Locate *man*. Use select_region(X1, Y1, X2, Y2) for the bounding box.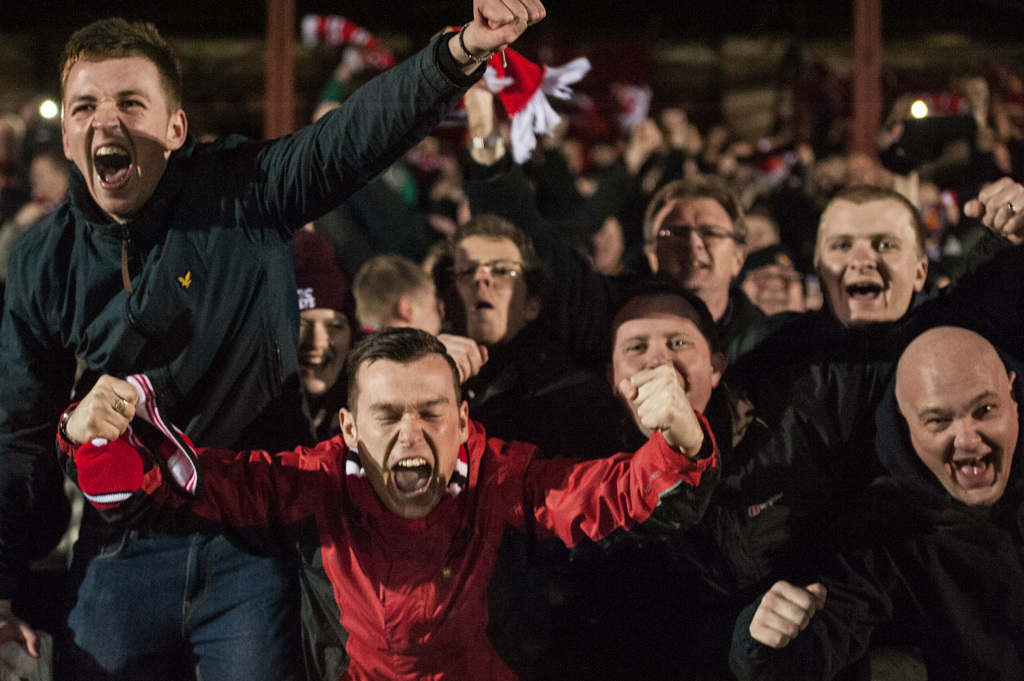
select_region(710, 320, 1018, 680).
